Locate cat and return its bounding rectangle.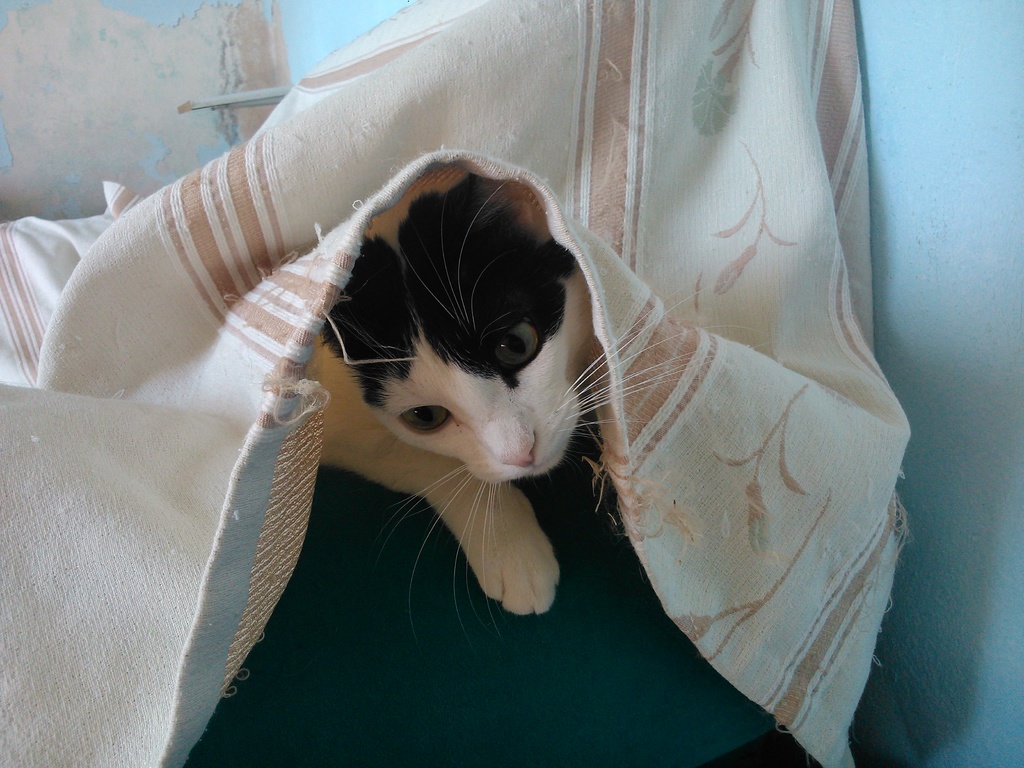
(317, 184, 775, 660).
